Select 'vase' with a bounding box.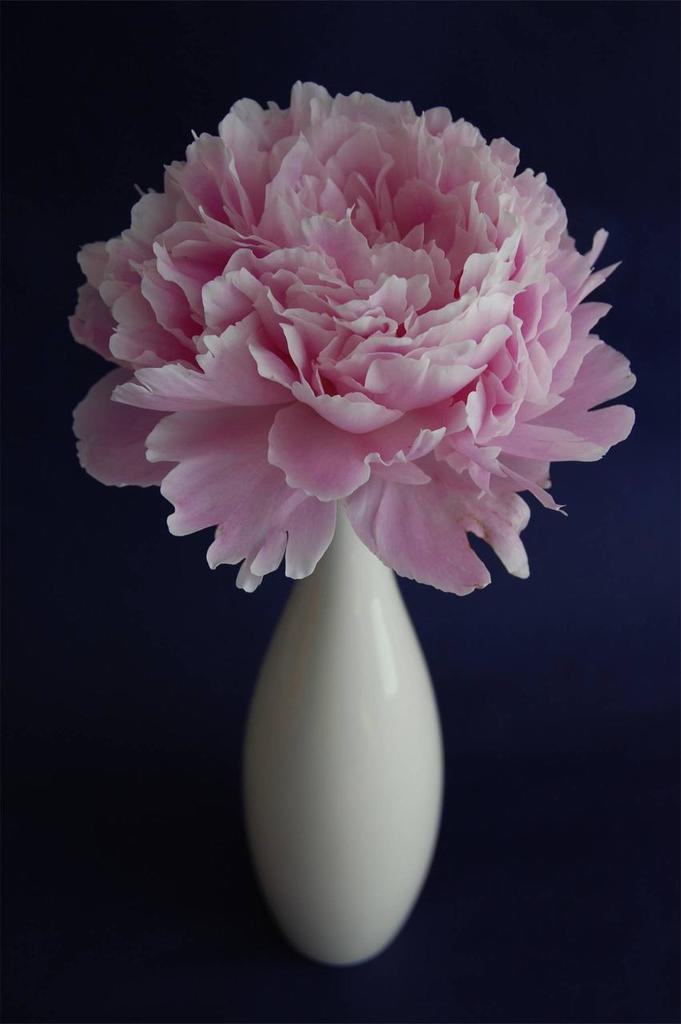
[left=241, top=502, right=444, bottom=968].
